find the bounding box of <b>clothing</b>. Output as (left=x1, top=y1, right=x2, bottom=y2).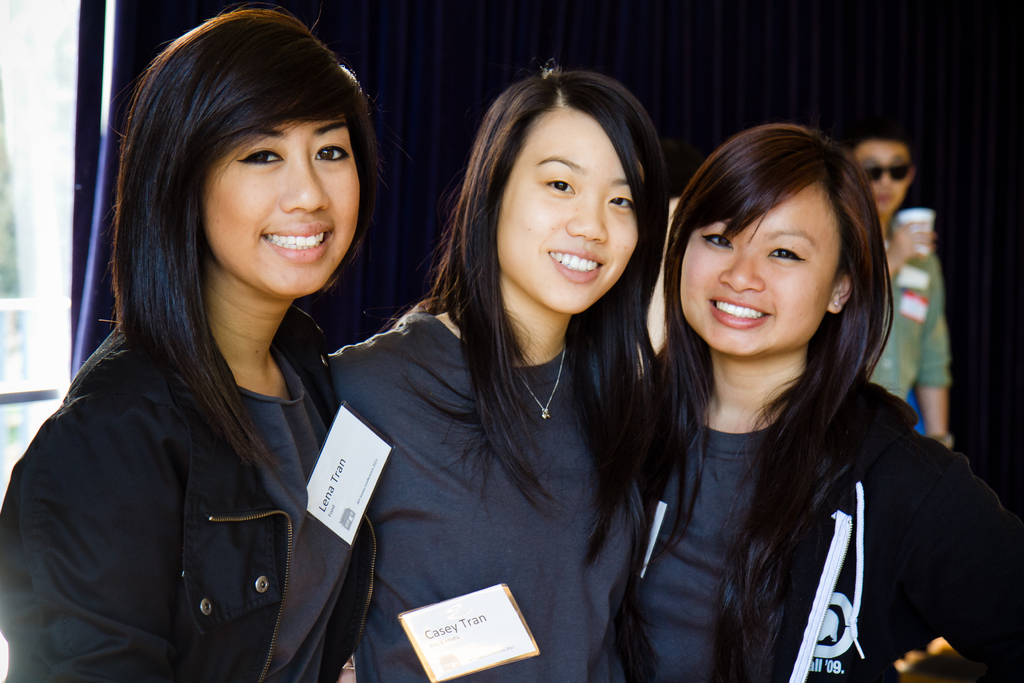
(left=0, top=309, right=373, bottom=682).
